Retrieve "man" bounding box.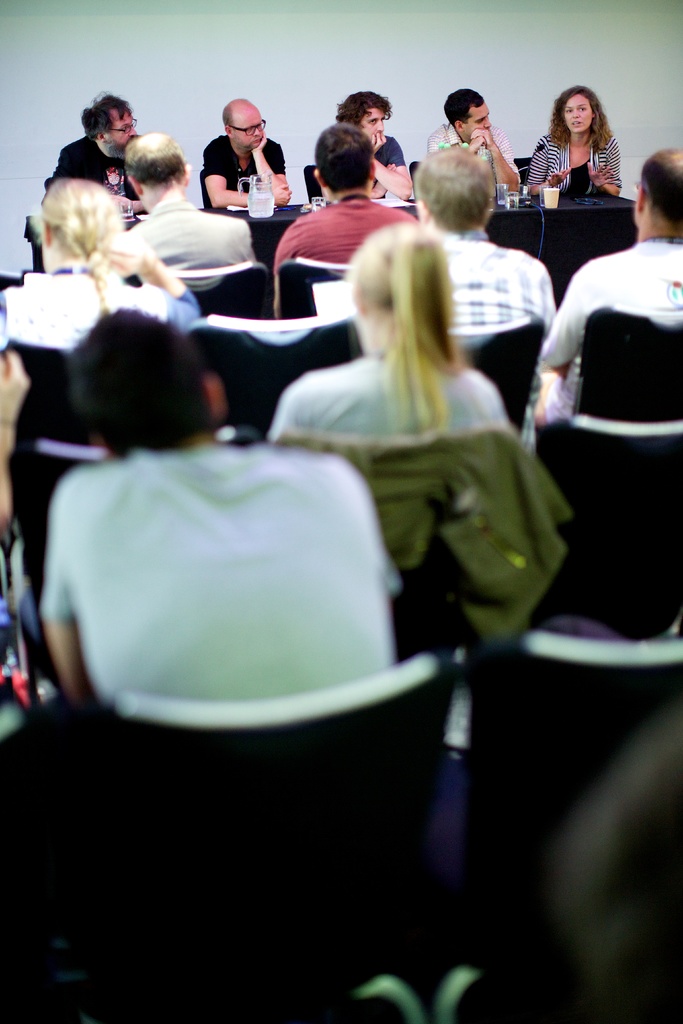
Bounding box: (198,96,294,210).
